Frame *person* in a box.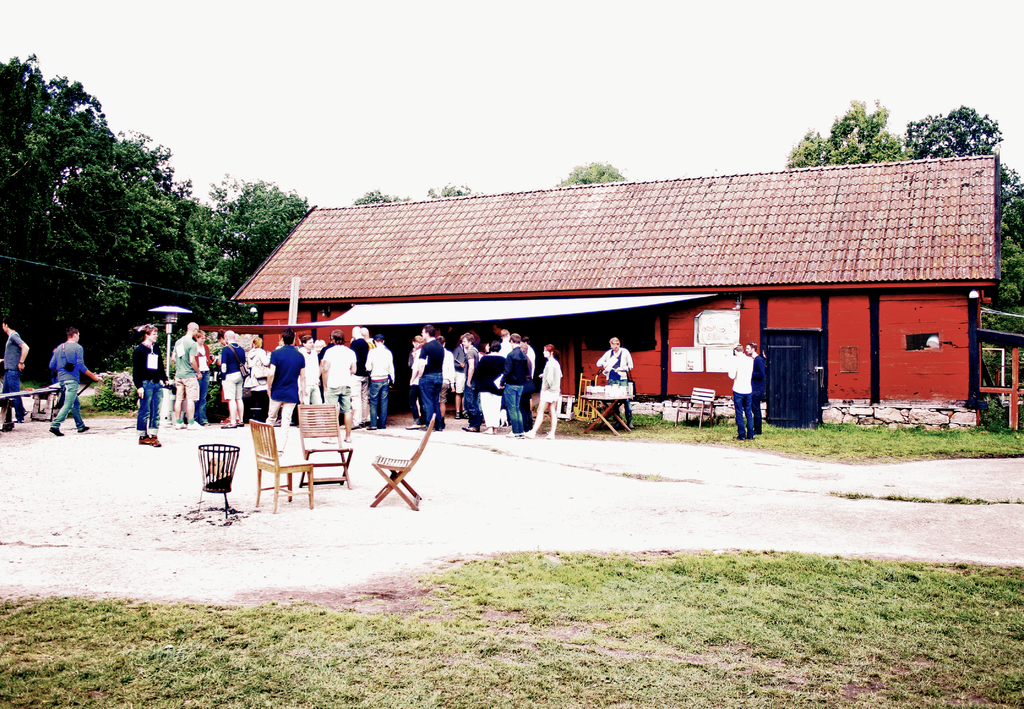
BBox(138, 324, 172, 443).
